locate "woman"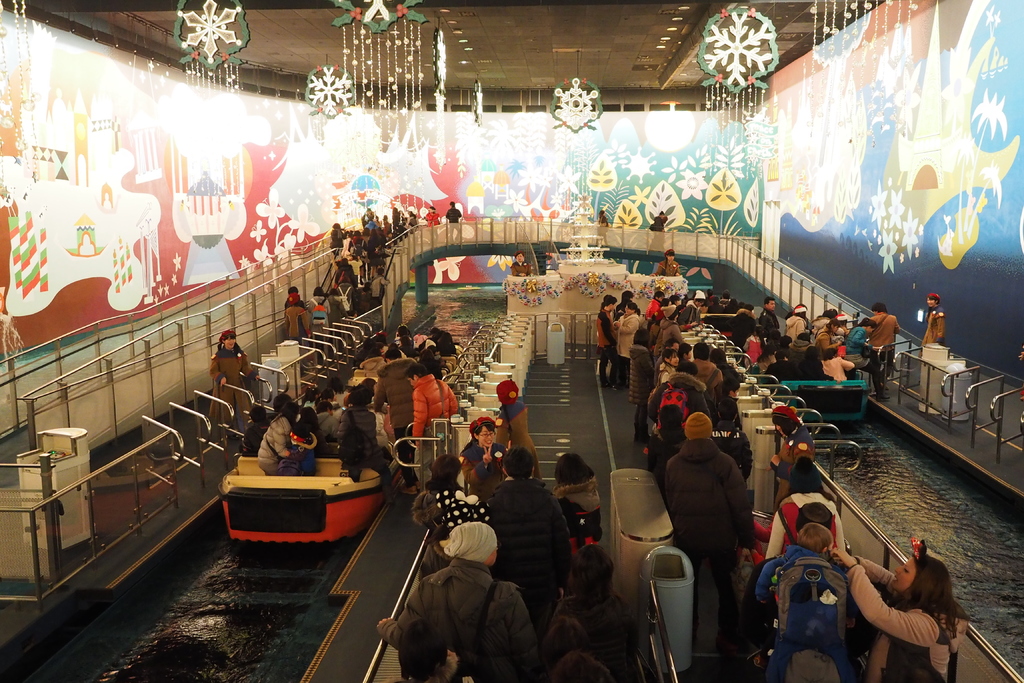
bbox=[460, 413, 504, 499]
